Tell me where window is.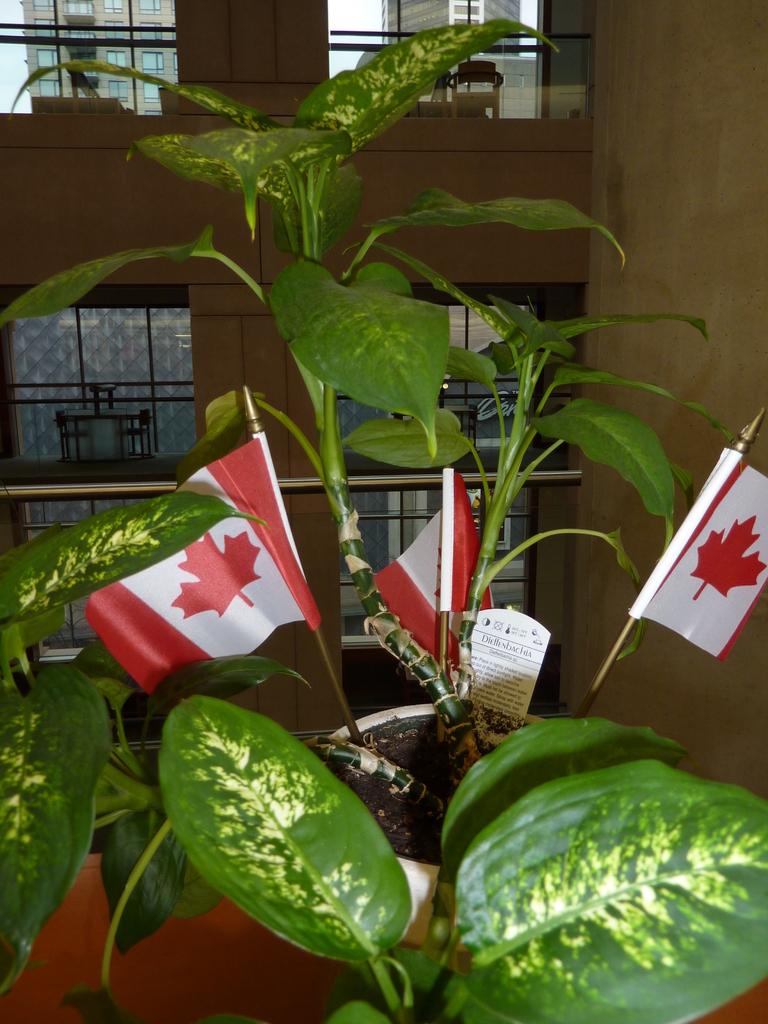
window is at {"x1": 15, "y1": 270, "x2": 204, "y2": 462}.
